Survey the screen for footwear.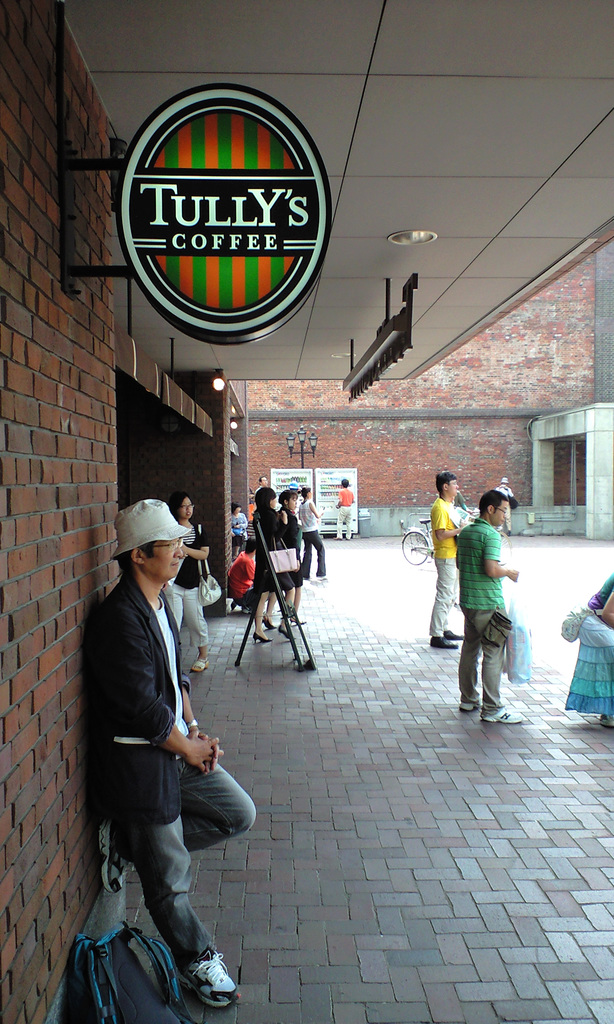
Survey found: <bbox>277, 623, 287, 641</bbox>.
